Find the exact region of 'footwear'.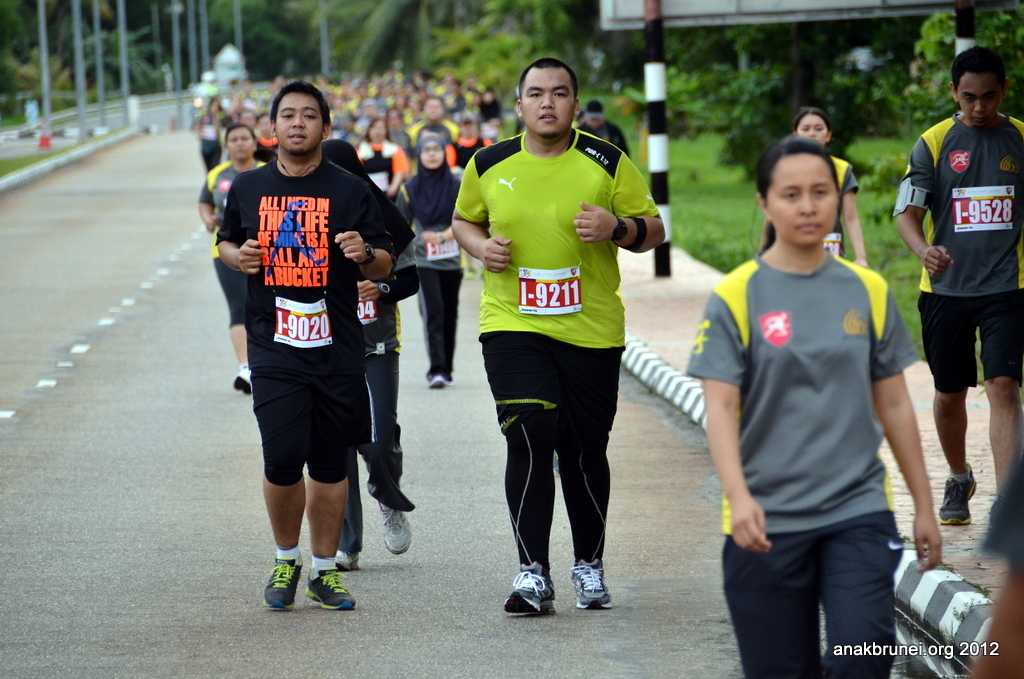
Exact region: locate(382, 493, 408, 553).
